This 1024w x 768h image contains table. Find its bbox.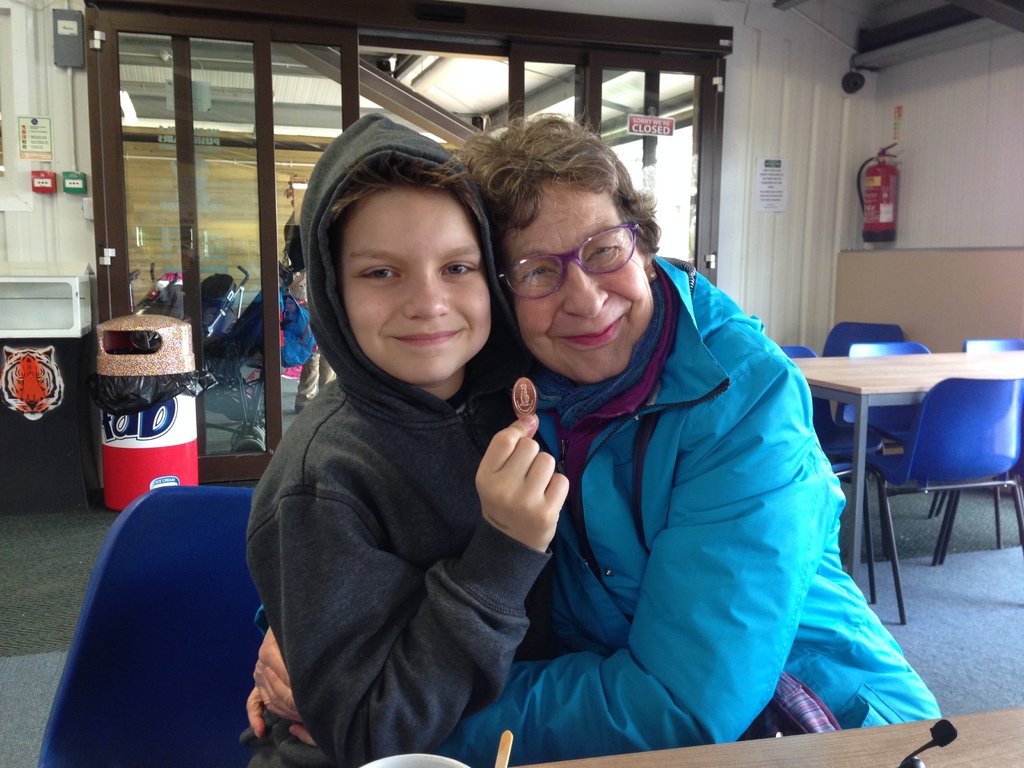
794/332/1023/591.
